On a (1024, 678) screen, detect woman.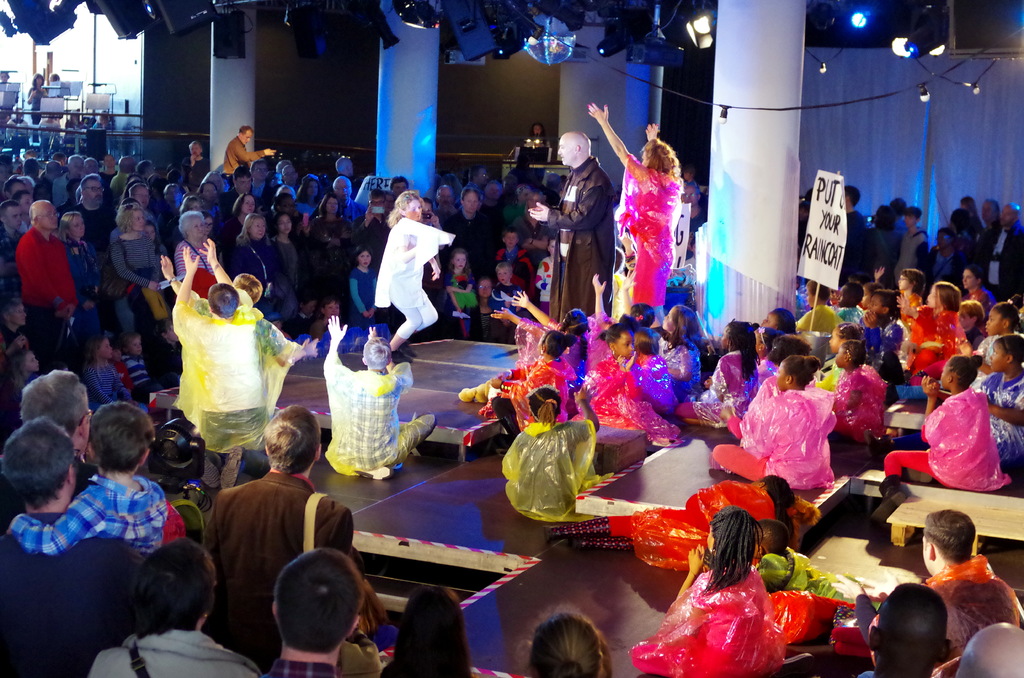
box=[298, 176, 328, 225].
